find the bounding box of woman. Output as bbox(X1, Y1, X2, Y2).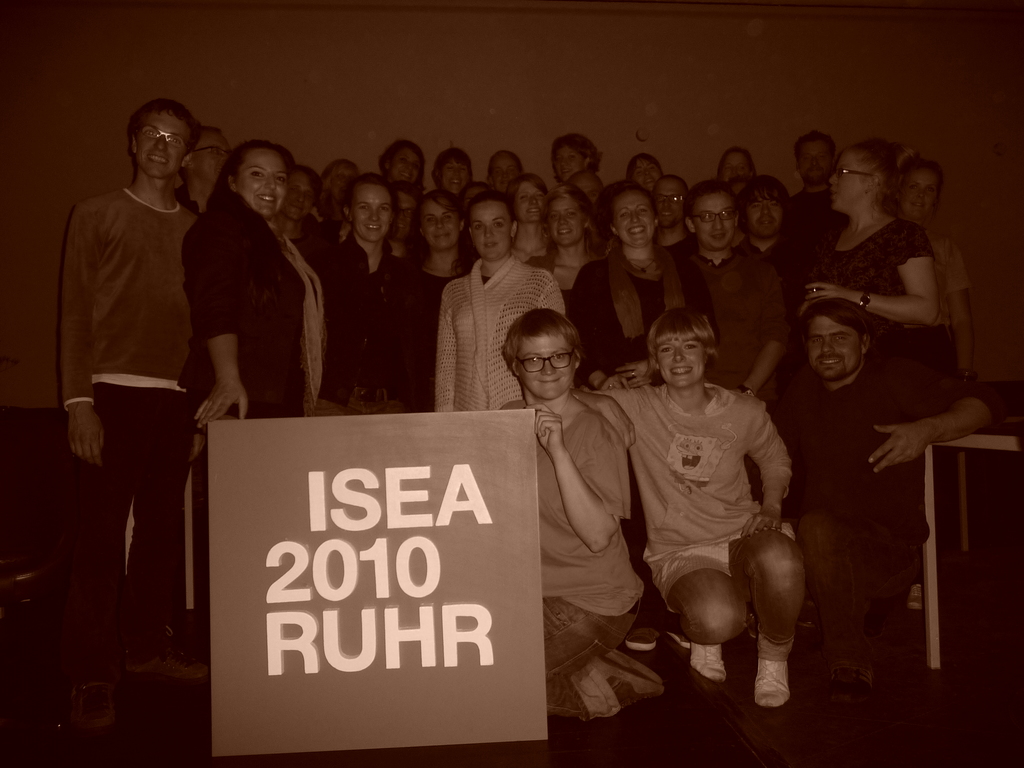
bbox(320, 172, 433, 415).
